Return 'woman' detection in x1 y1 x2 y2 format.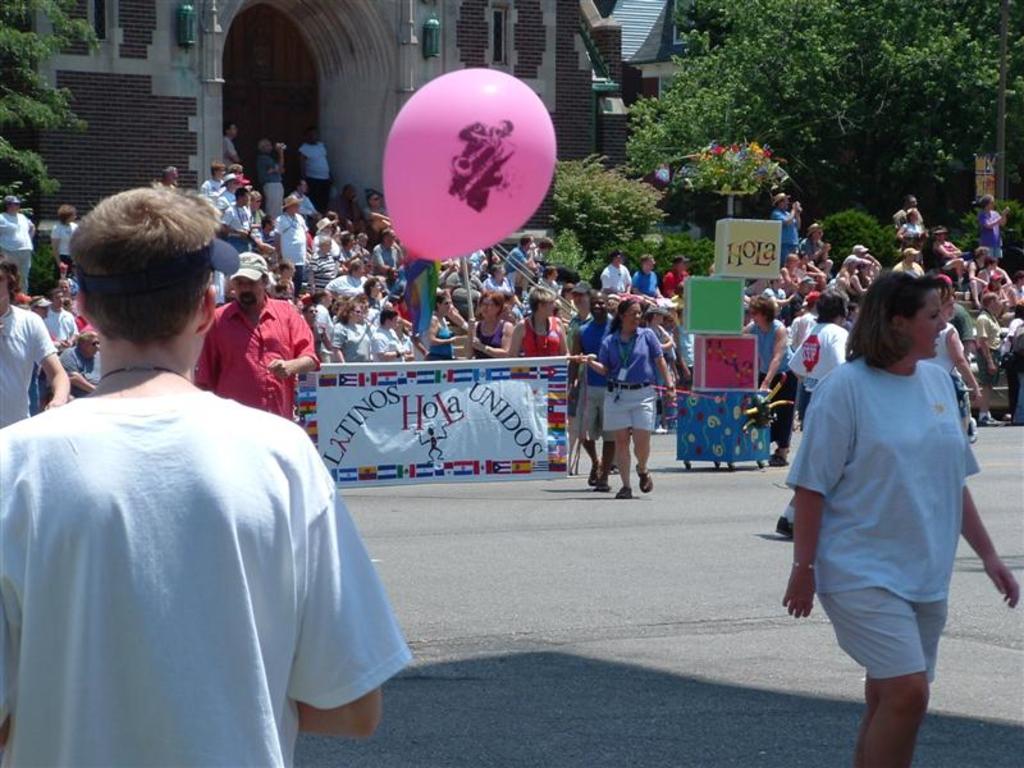
273 255 294 279.
